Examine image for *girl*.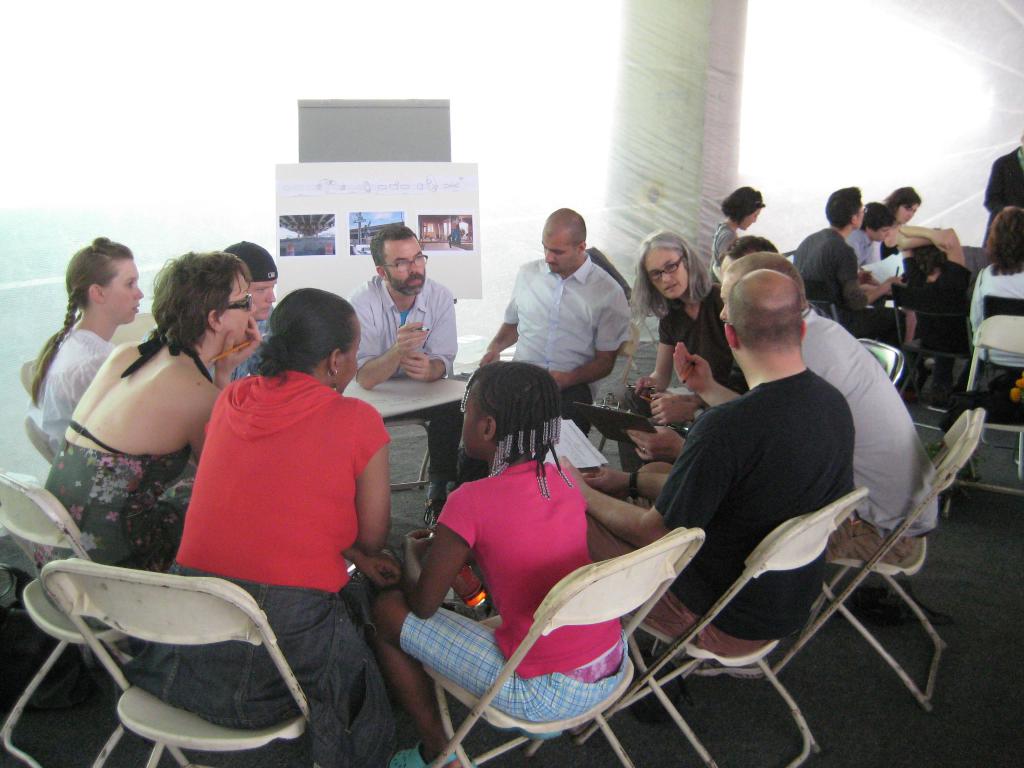
Examination result: bbox(970, 205, 1023, 404).
